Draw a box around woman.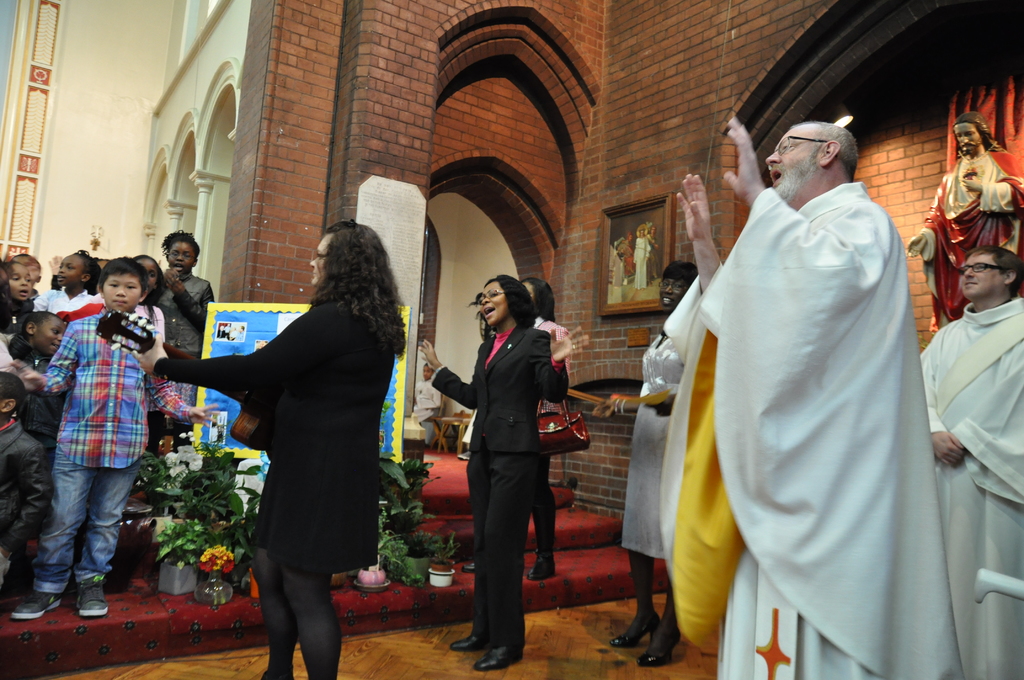
591 262 700 667.
